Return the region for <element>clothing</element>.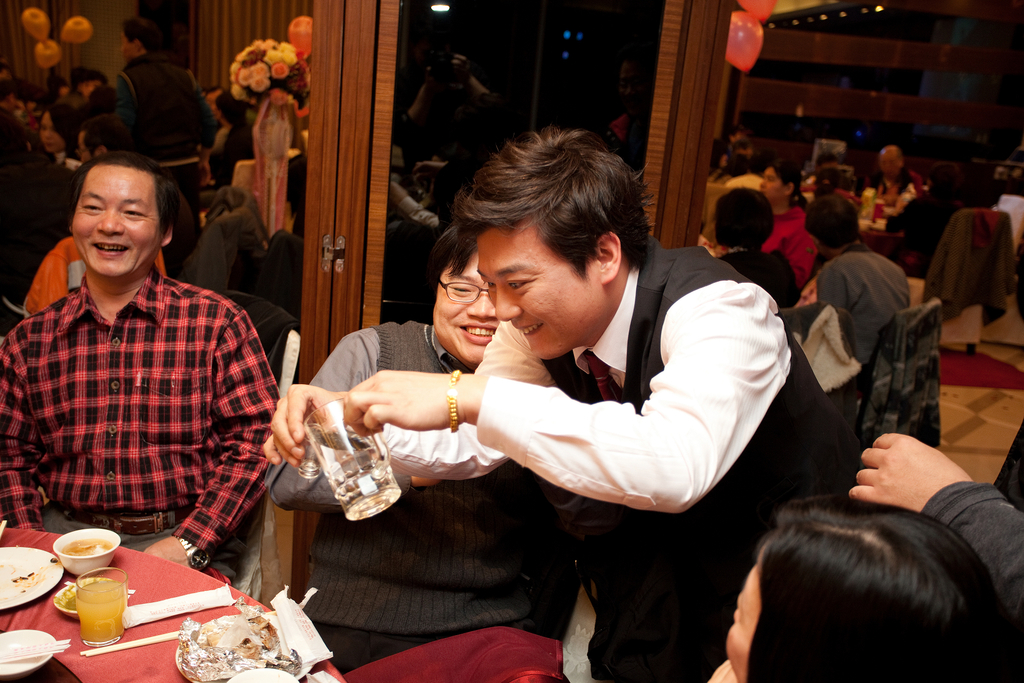
crop(888, 183, 975, 300).
